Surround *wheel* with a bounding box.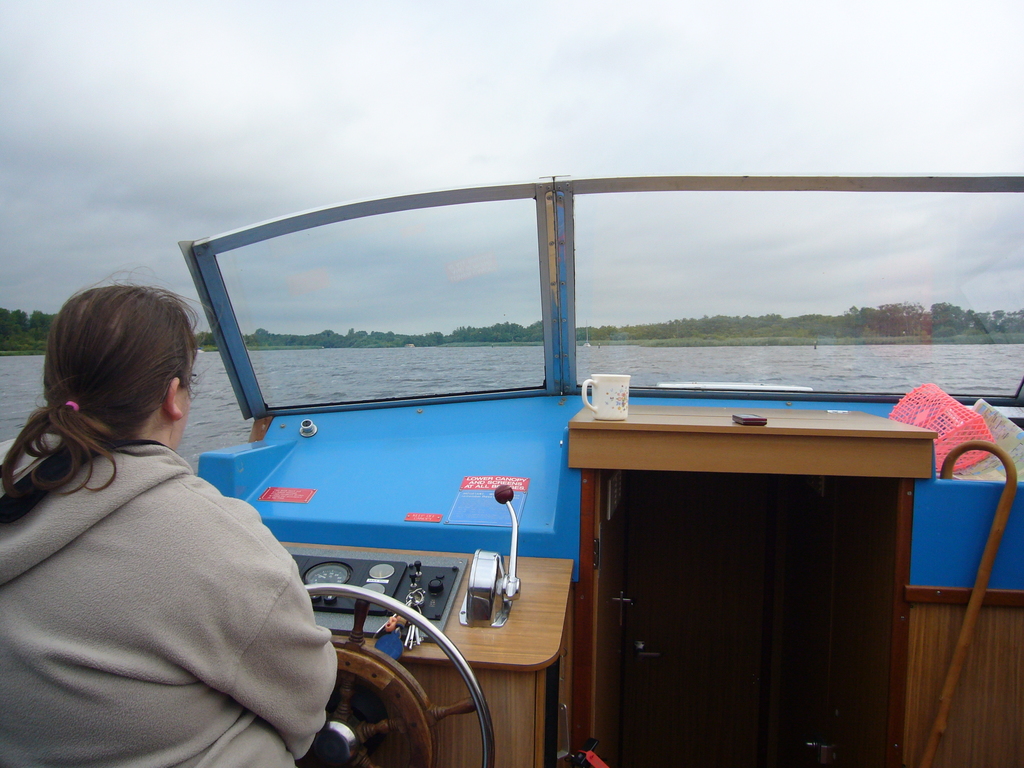
<box>306,583,495,767</box>.
